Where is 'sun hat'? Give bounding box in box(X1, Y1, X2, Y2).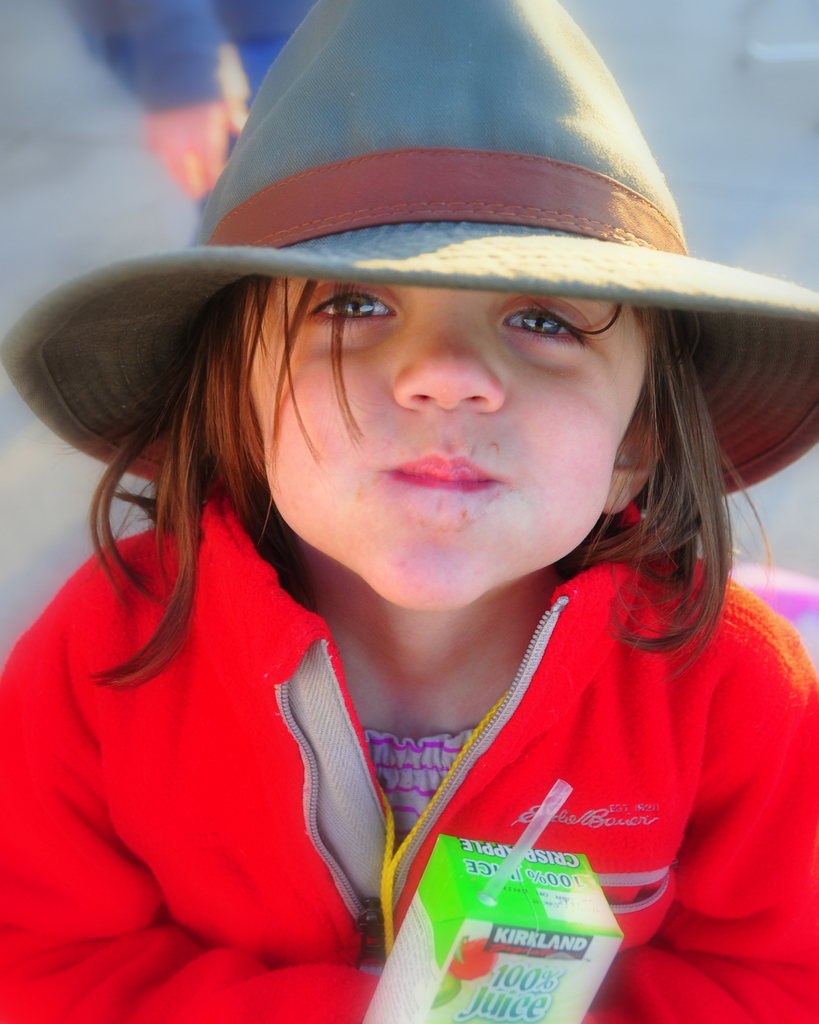
box(0, 0, 818, 535).
